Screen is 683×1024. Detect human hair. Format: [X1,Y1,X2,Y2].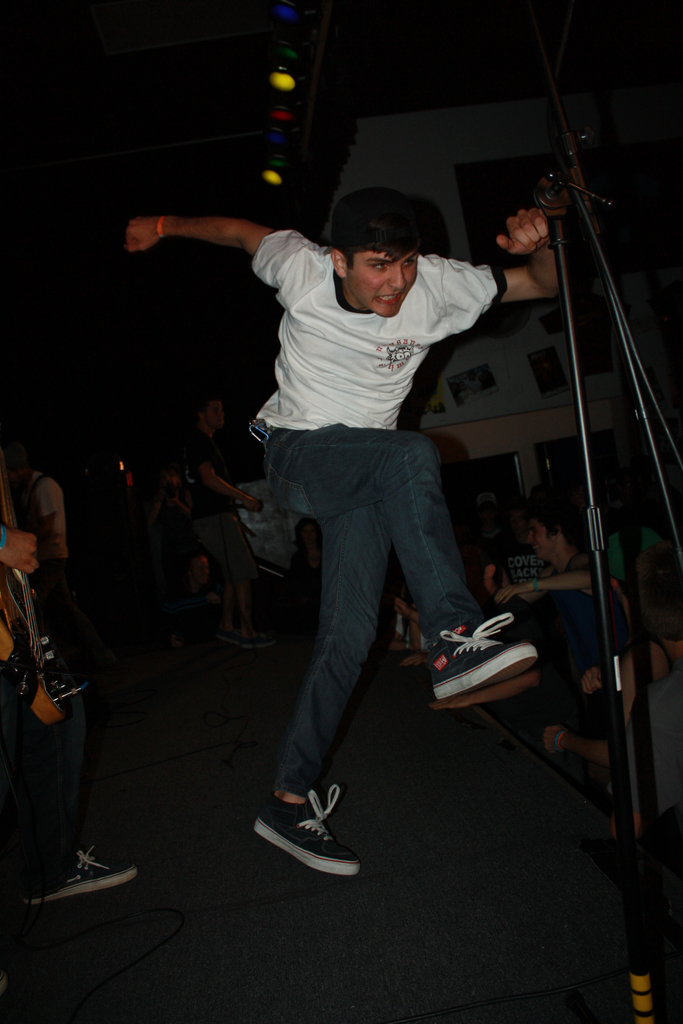
[194,394,226,422].
